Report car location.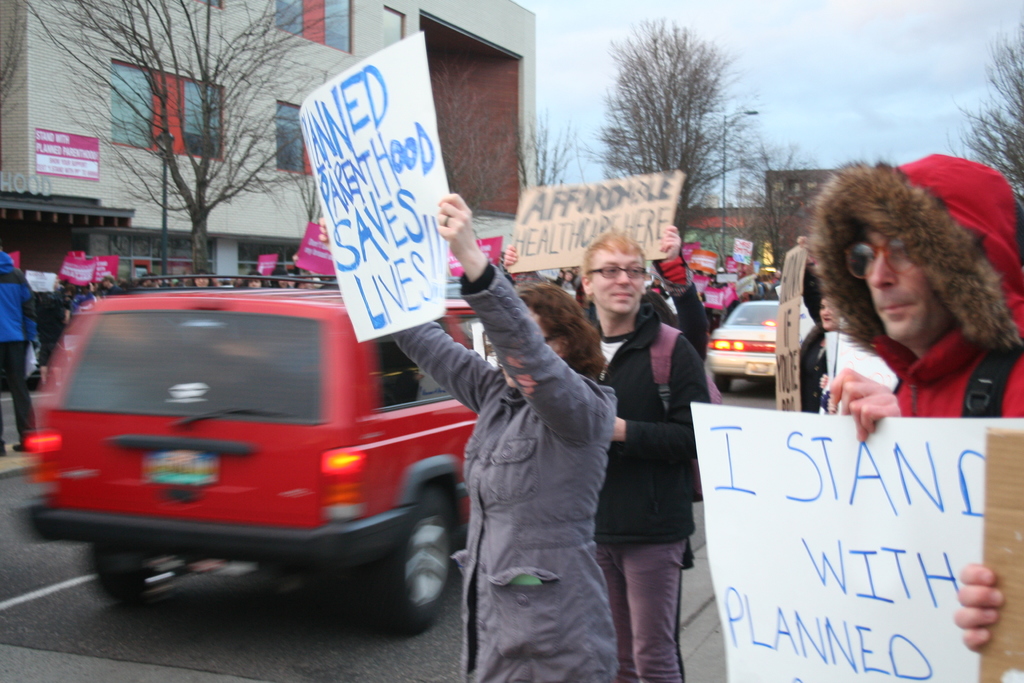
Report: x1=699, y1=295, x2=817, y2=398.
